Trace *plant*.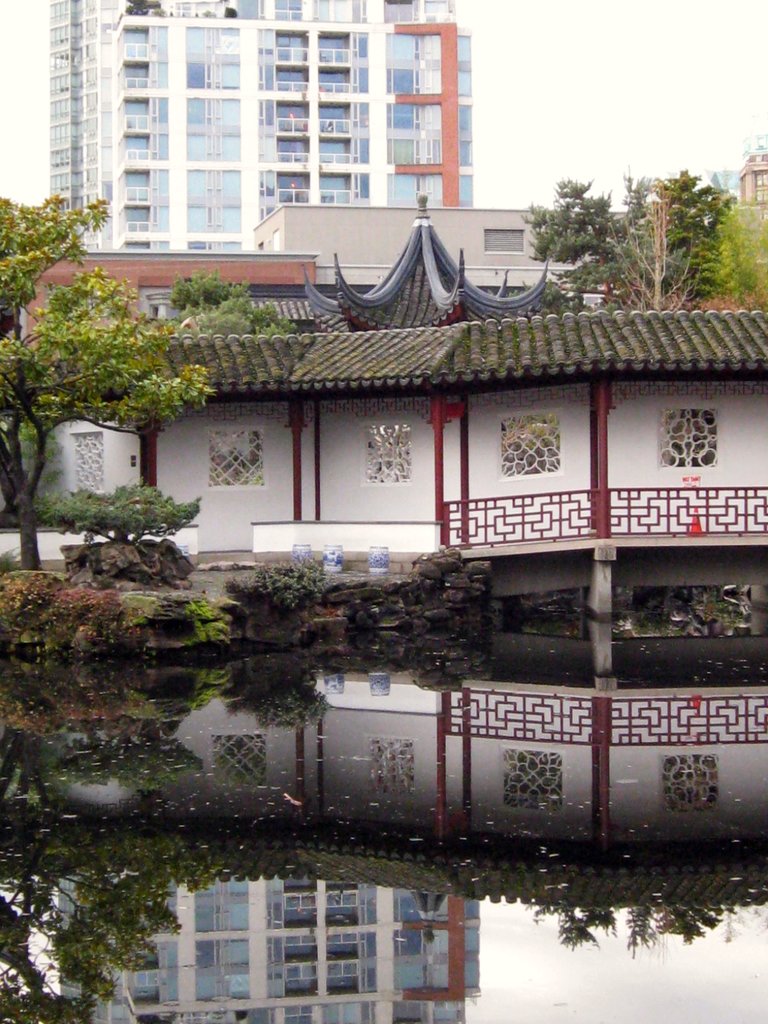
Traced to 49 566 133 652.
